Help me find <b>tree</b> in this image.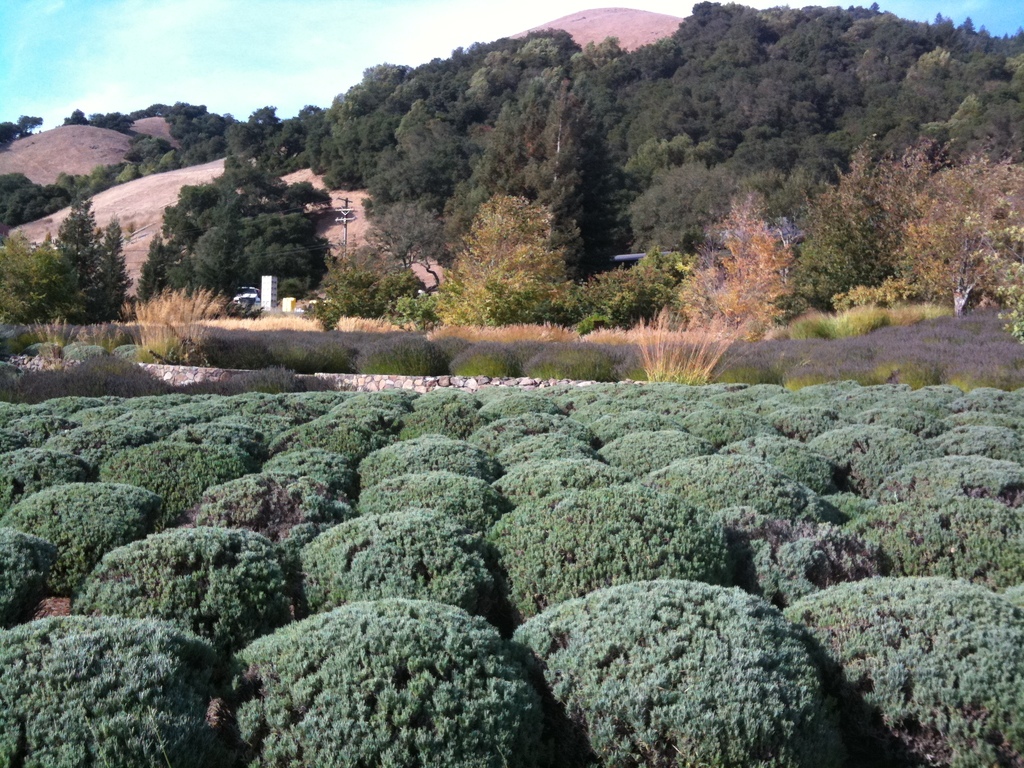
Found it: 303,84,356,173.
